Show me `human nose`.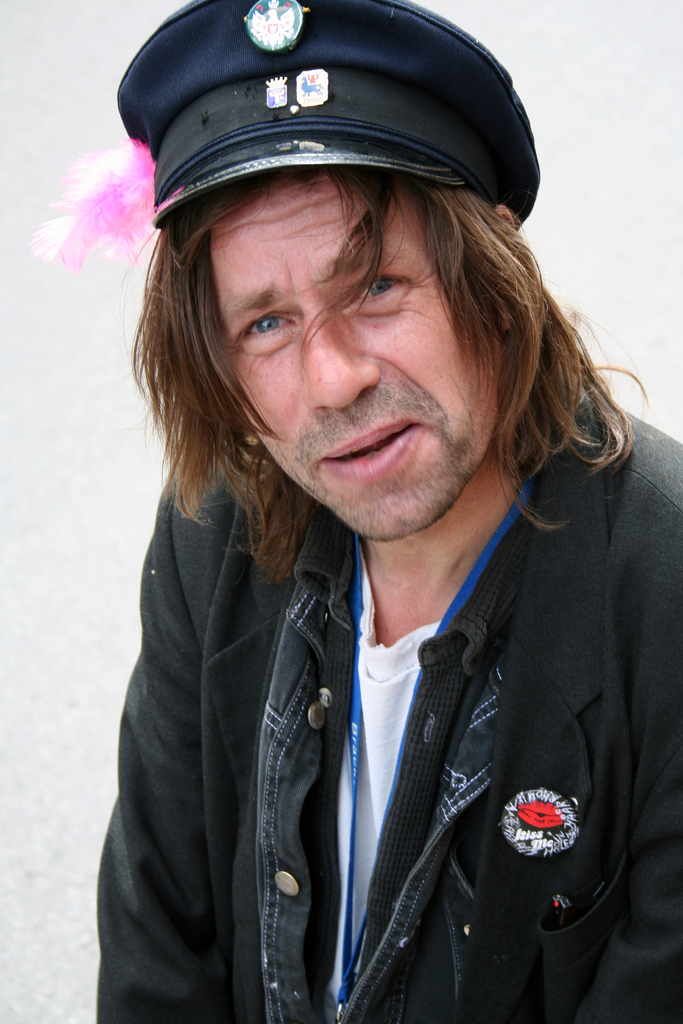
`human nose` is here: 309:304:381:412.
